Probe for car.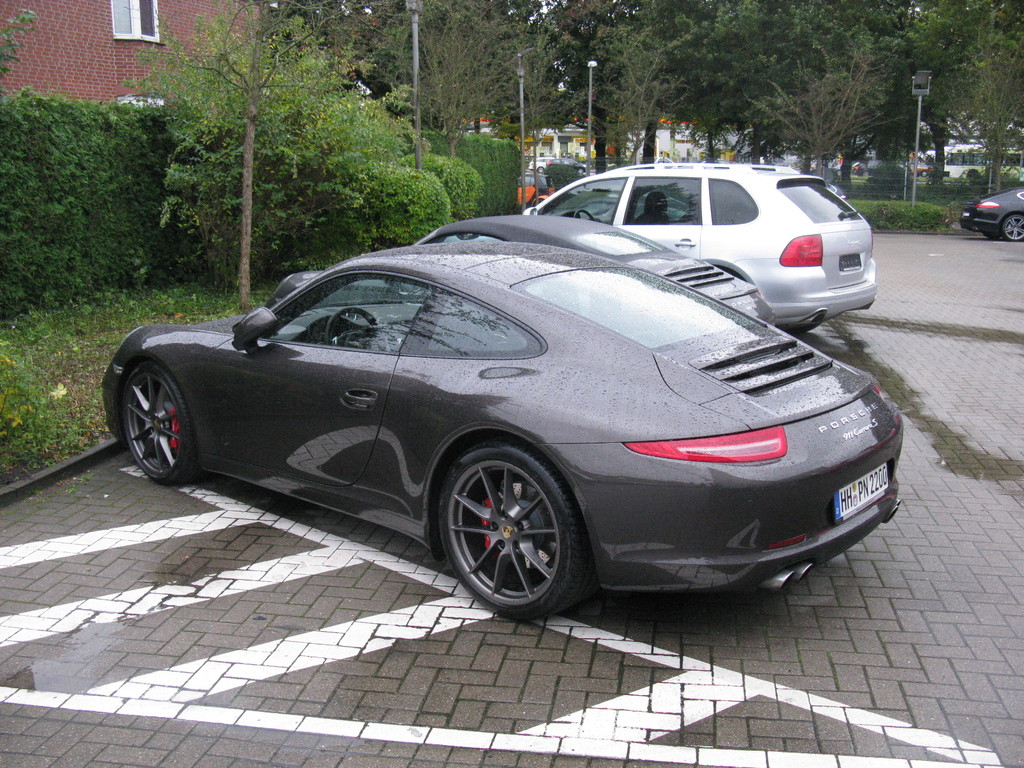
Probe result: bbox=[520, 161, 878, 339].
